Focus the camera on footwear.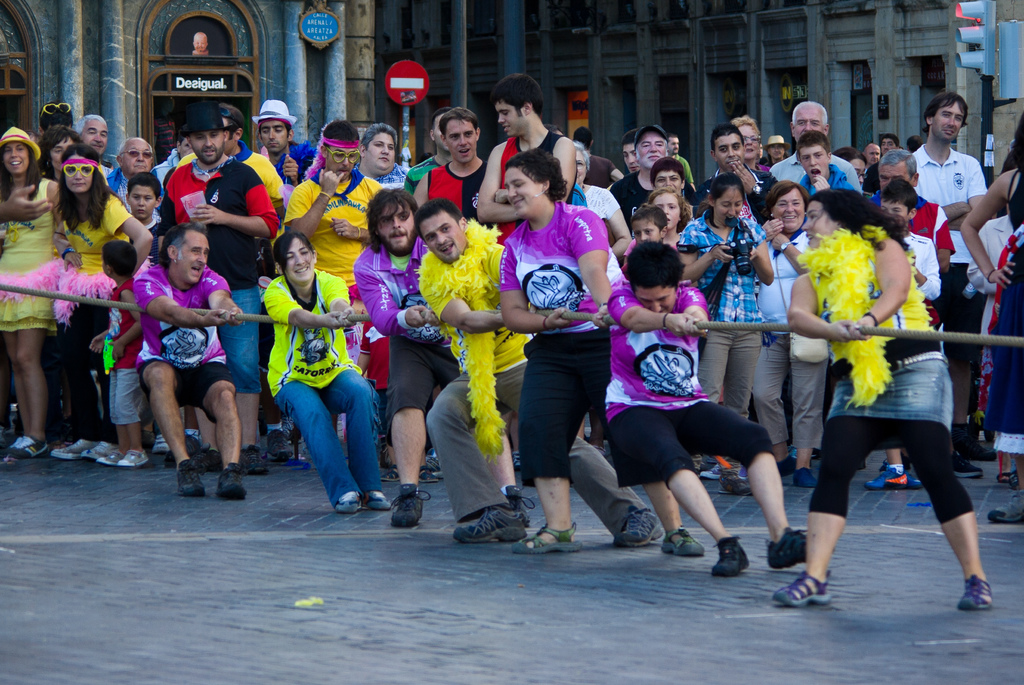
Focus region: locate(178, 458, 208, 494).
